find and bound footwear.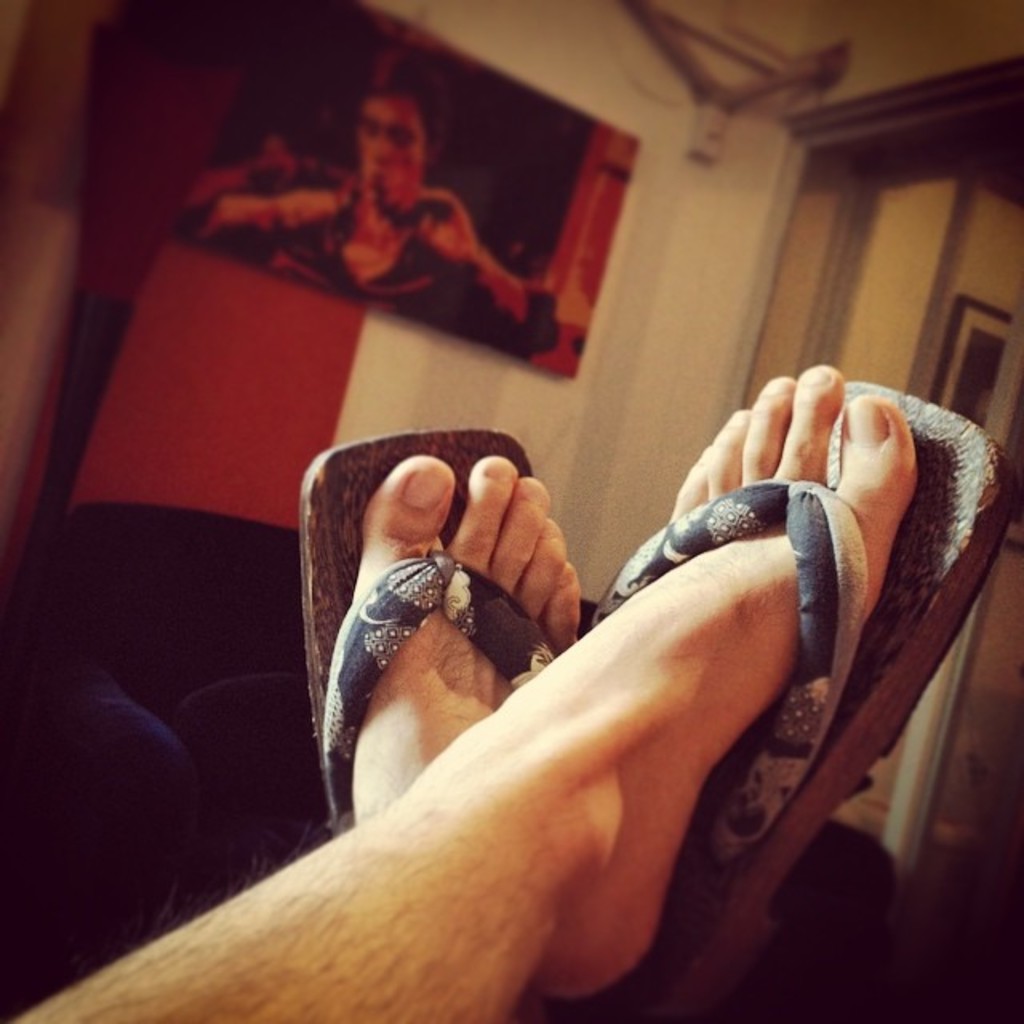
Bound: 582, 406, 1022, 1022.
